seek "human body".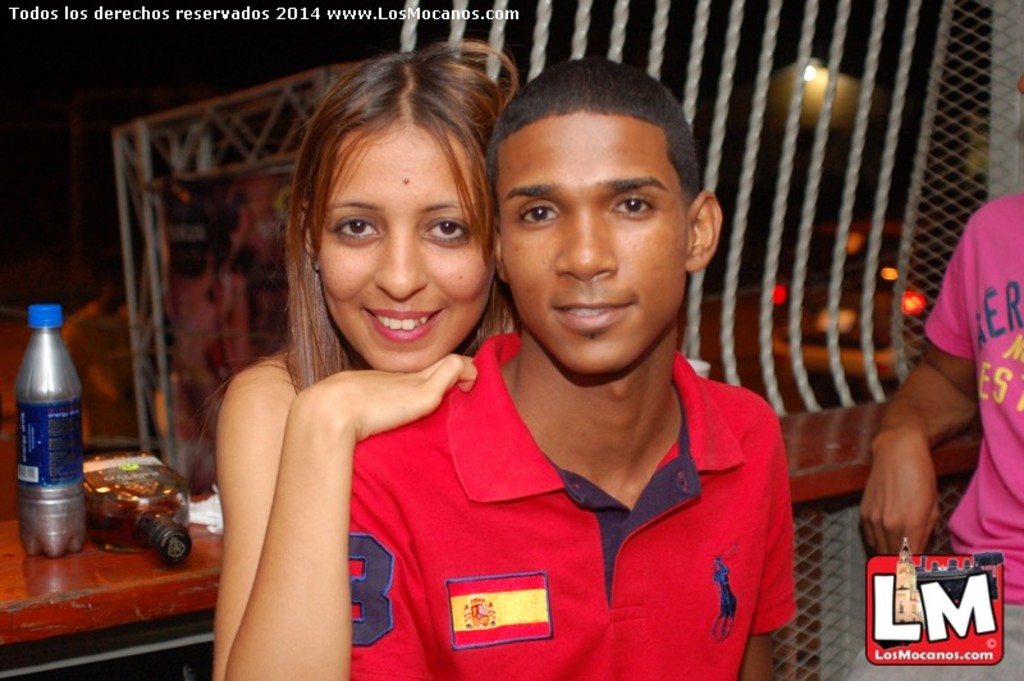
locate(169, 123, 484, 676).
